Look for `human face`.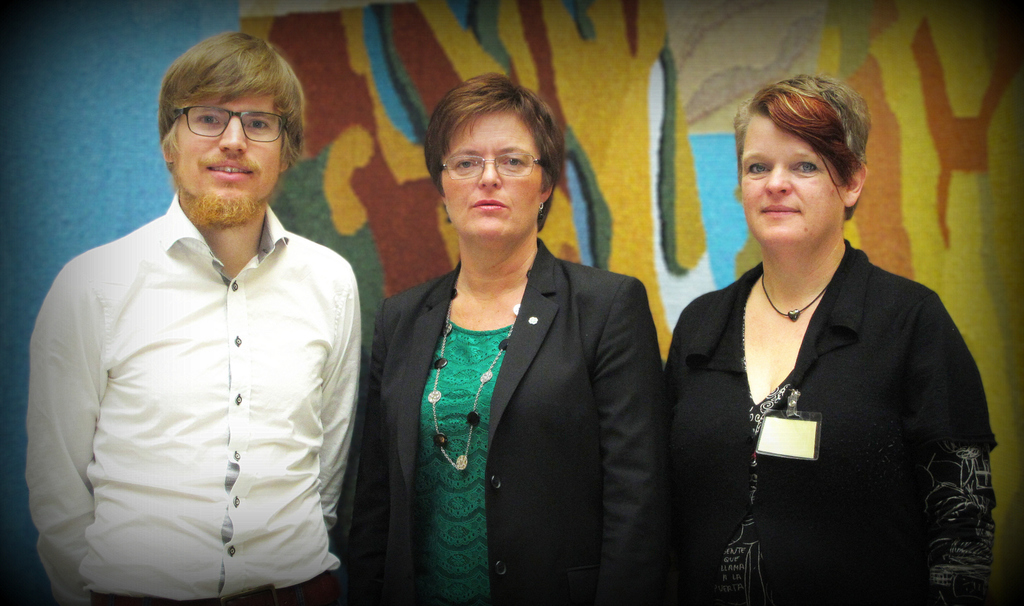
Found: crop(740, 111, 844, 245).
